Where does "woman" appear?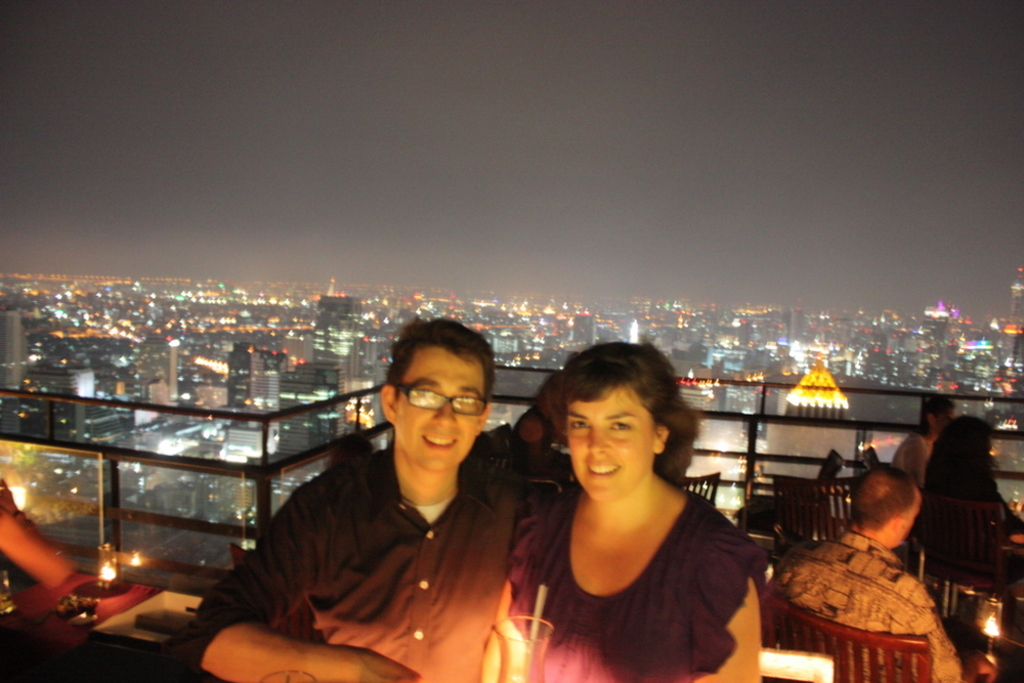
Appears at {"x1": 924, "y1": 416, "x2": 1023, "y2": 544}.
